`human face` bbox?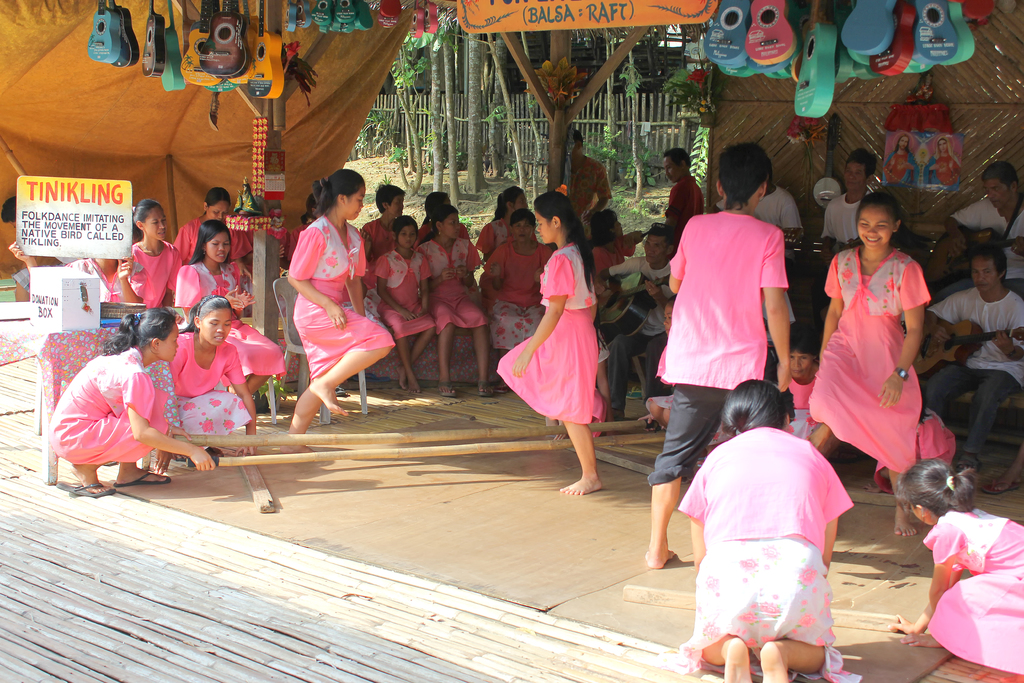
bbox=(970, 255, 998, 293)
